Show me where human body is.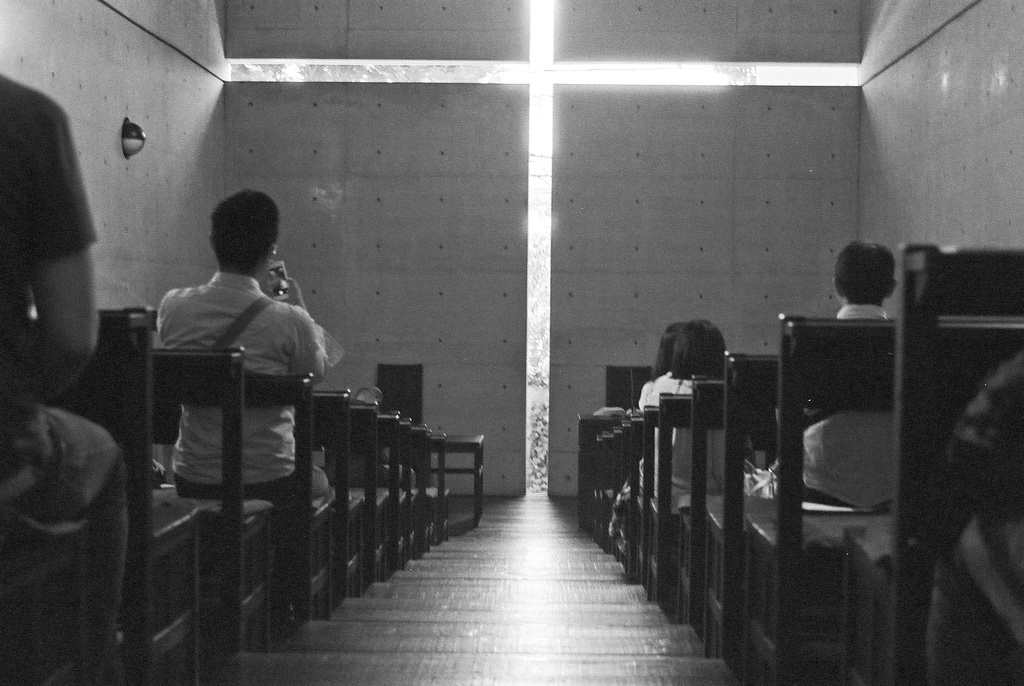
human body is at l=646, t=373, r=760, b=502.
